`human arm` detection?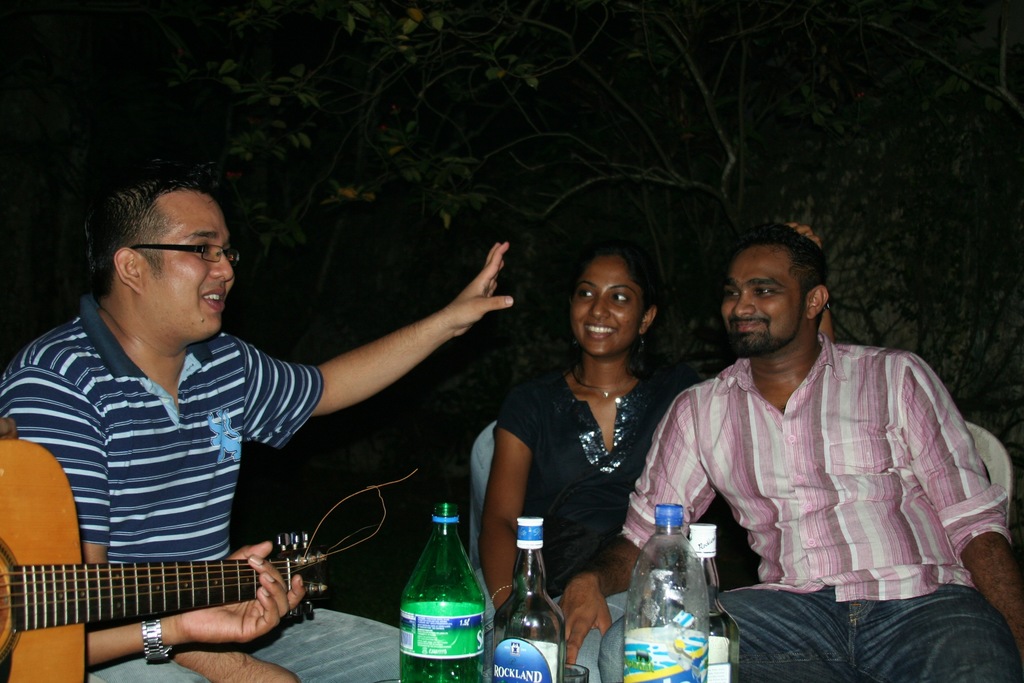
x1=0 y1=371 x2=309 y2=682
